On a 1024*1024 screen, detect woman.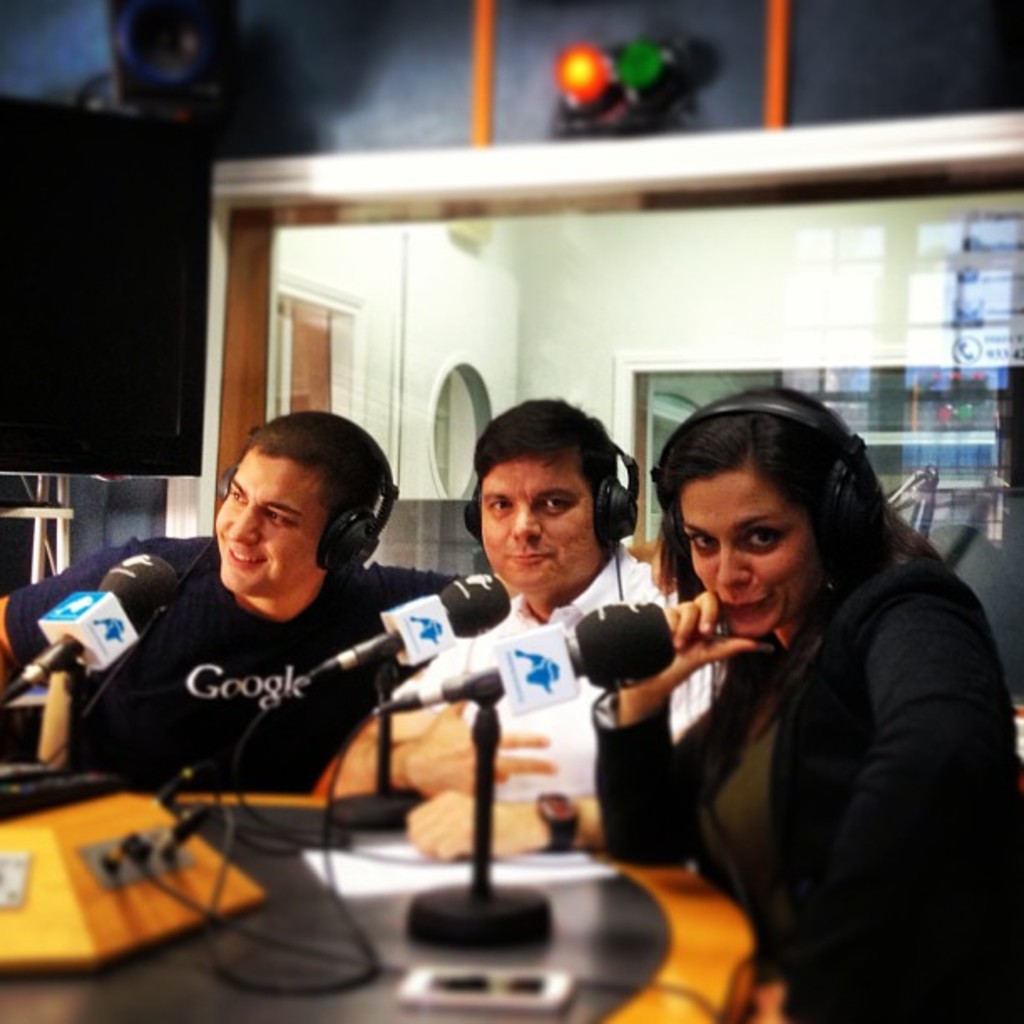
rect(596, 373, 980, 992).
